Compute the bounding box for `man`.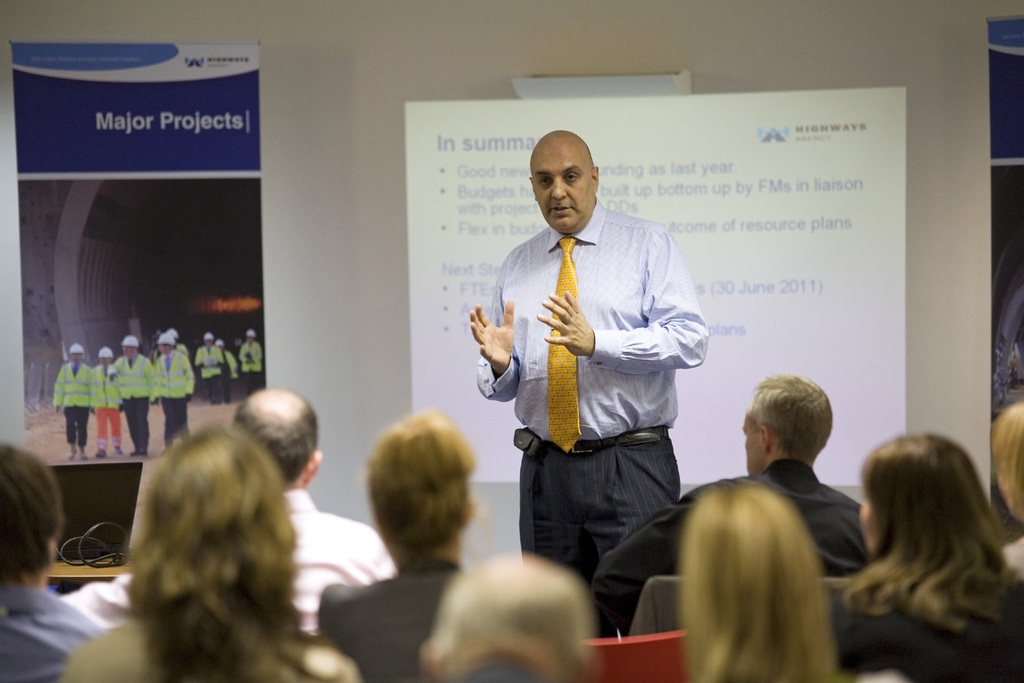
bbox=[0, 440, 105, 682].
